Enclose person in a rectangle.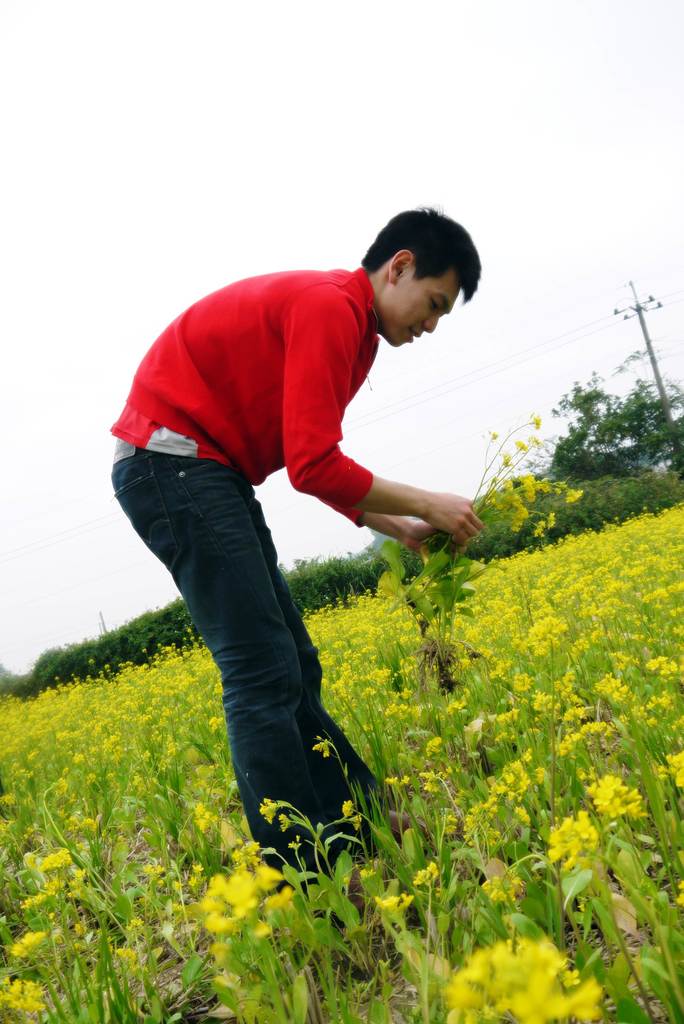
region(110, 207, 488, 918).
